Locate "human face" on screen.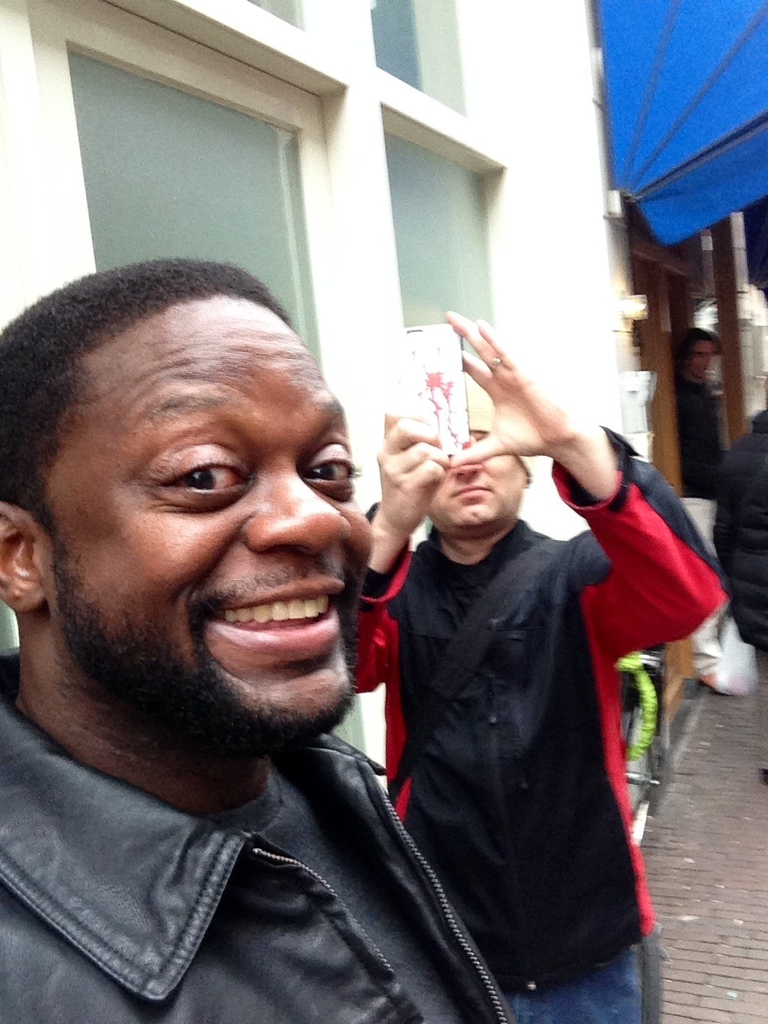
On screen at BBox(430, 404, 511, 534).
